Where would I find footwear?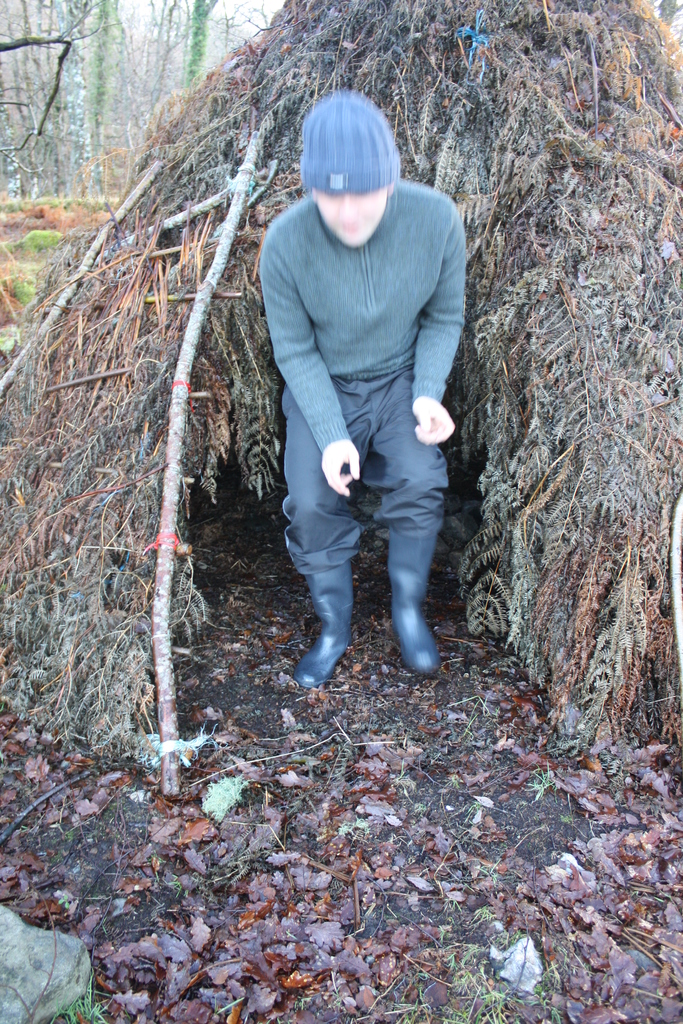
At select_region(295, 584, 362, 695).
